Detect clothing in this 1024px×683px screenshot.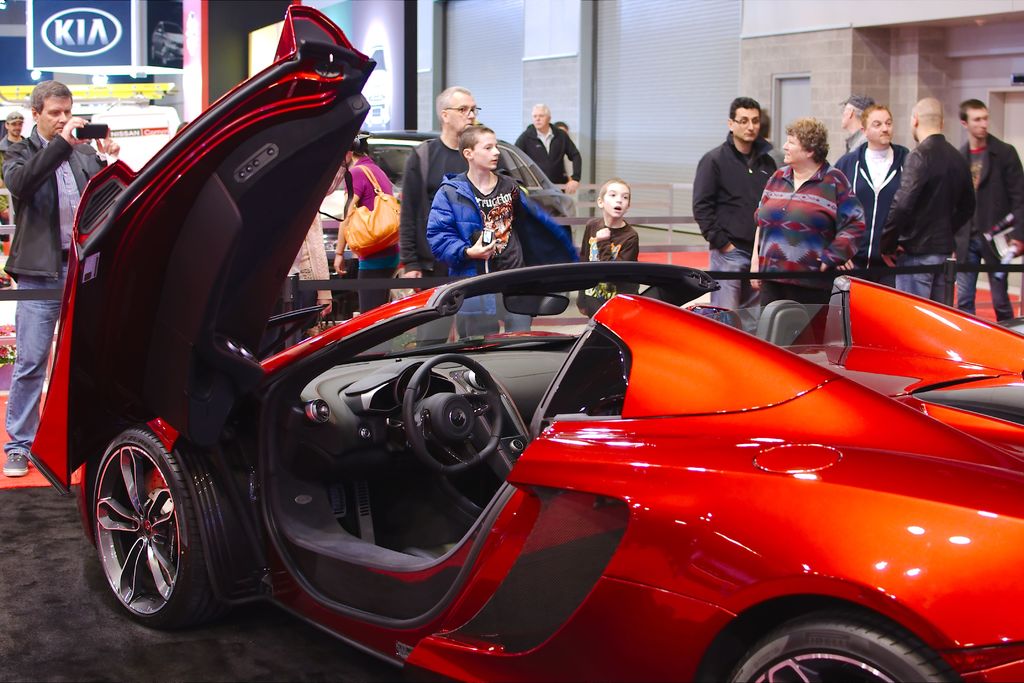
Detection: pyautogui.locateOnScreen(513, 124, 581, 184).
